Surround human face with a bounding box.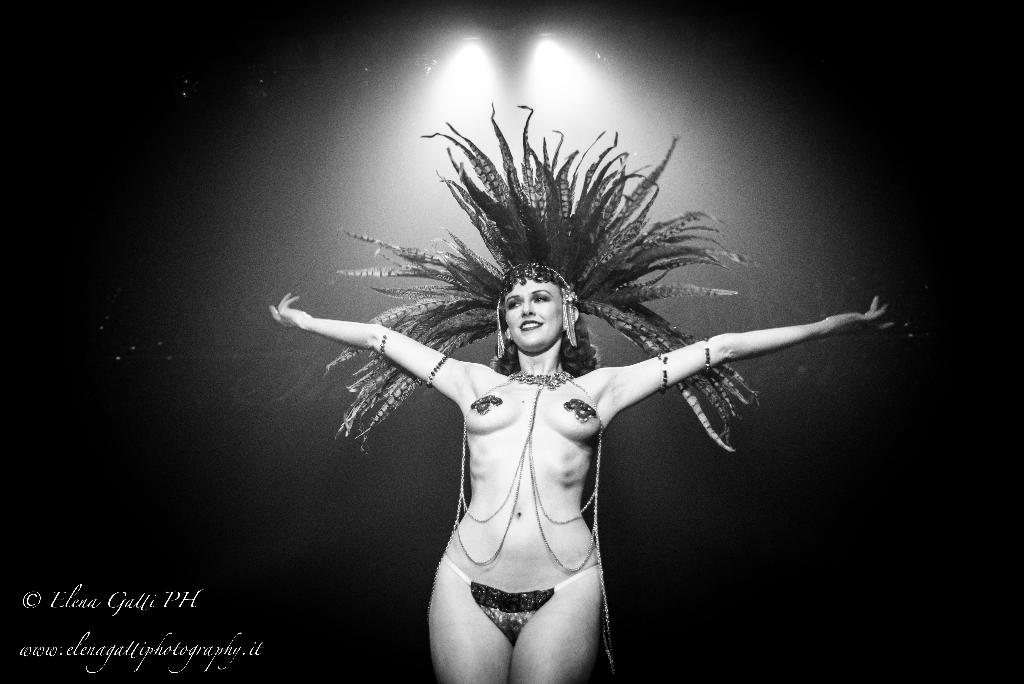
pyautogui.locateOnScreen(502, 277, 563, 351).
